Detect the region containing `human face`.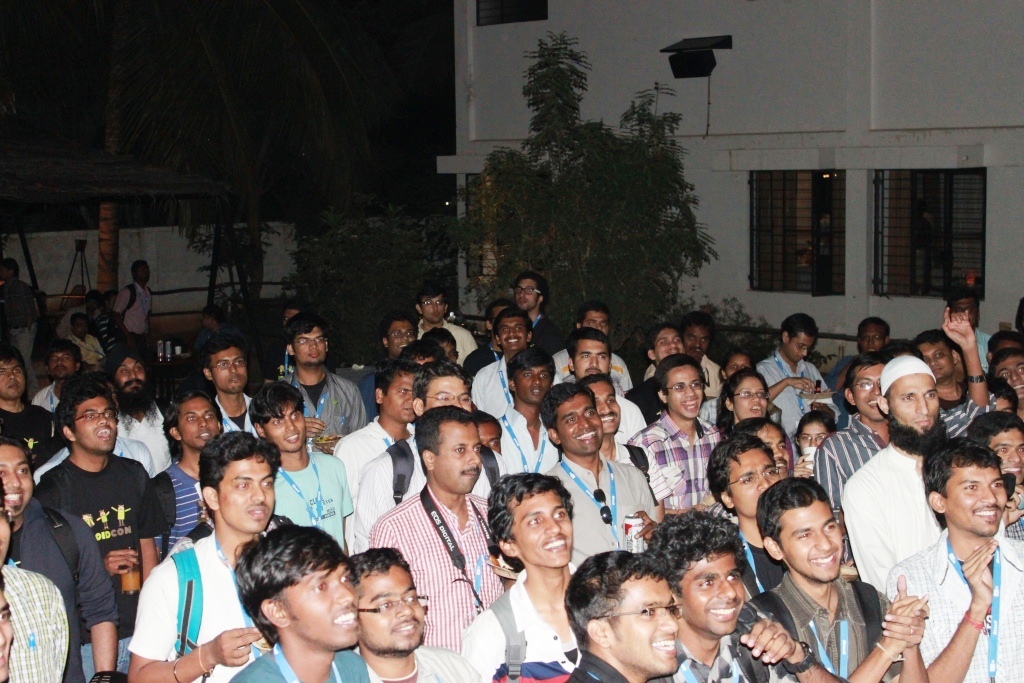
box=[795, 423, 832, 454].
